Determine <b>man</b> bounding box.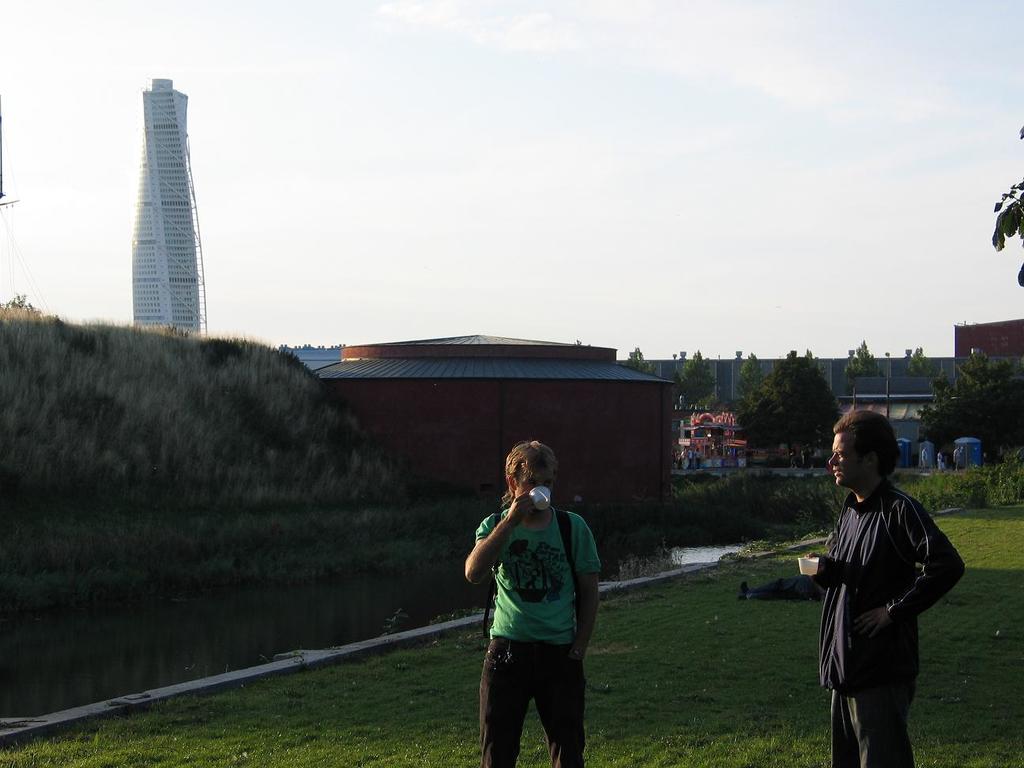
Determined: BBox(463, 441, 602, 767).
